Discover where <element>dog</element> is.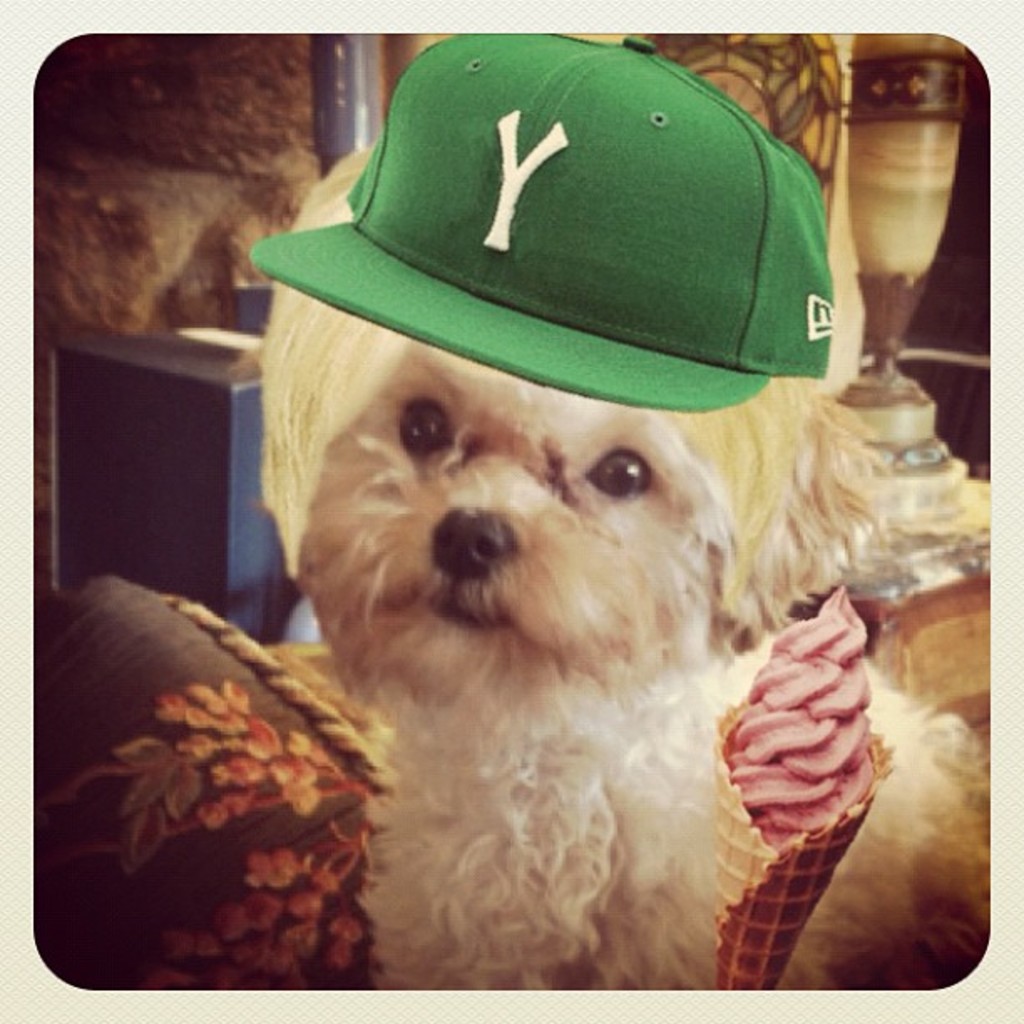
Discovered at (left=249, top=139, right=997, bottom=982).
